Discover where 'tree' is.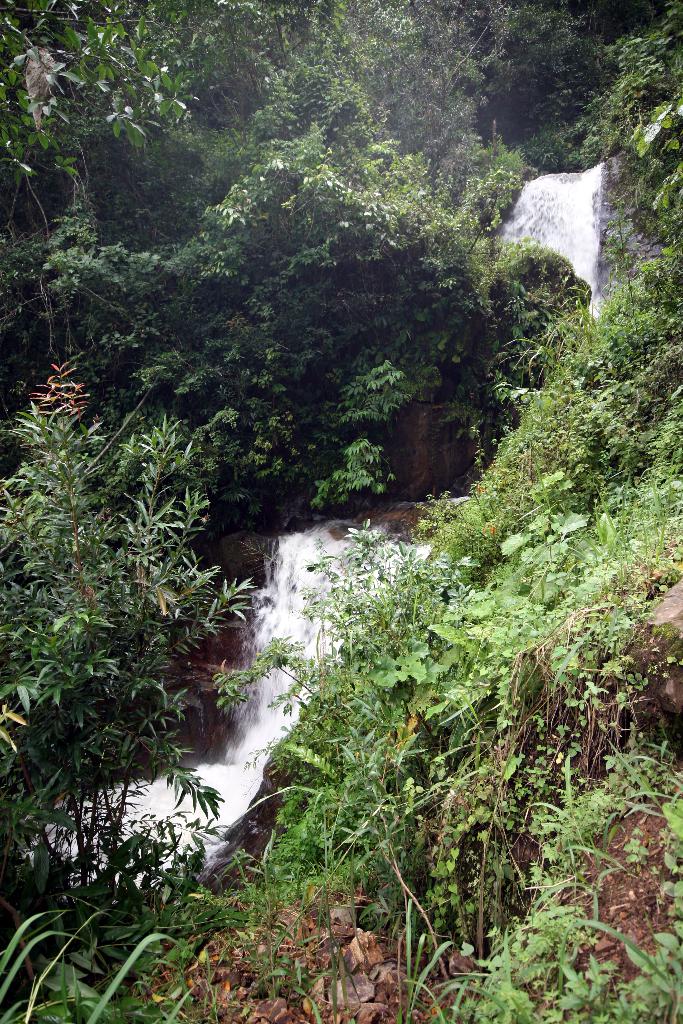
Discovered at (left=12, top=313, right=274, bottom=914).
